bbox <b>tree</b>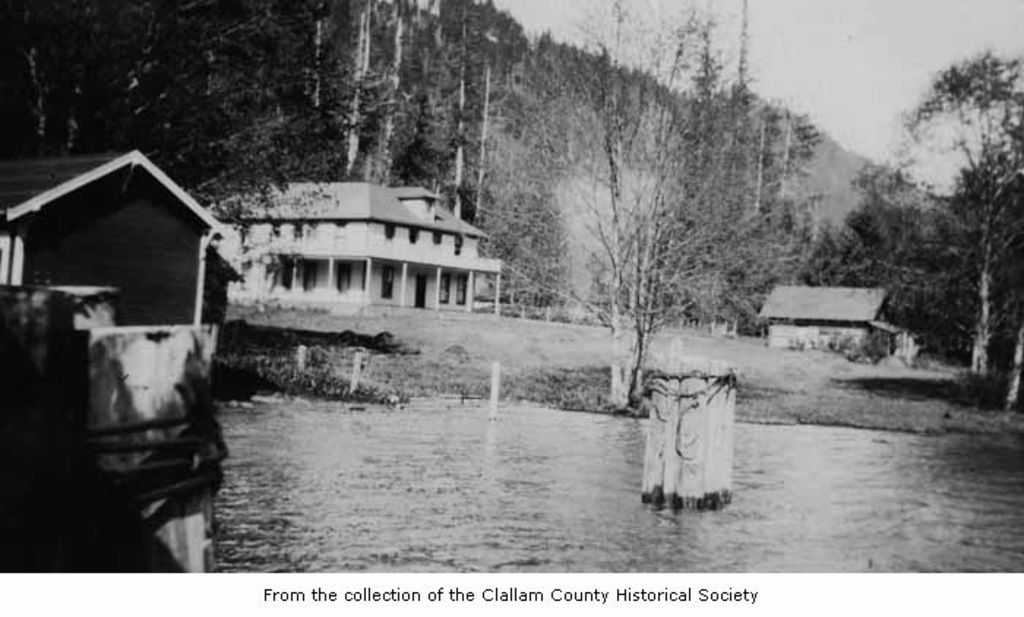
x1=805 y1=212 x2=888 y2=291
